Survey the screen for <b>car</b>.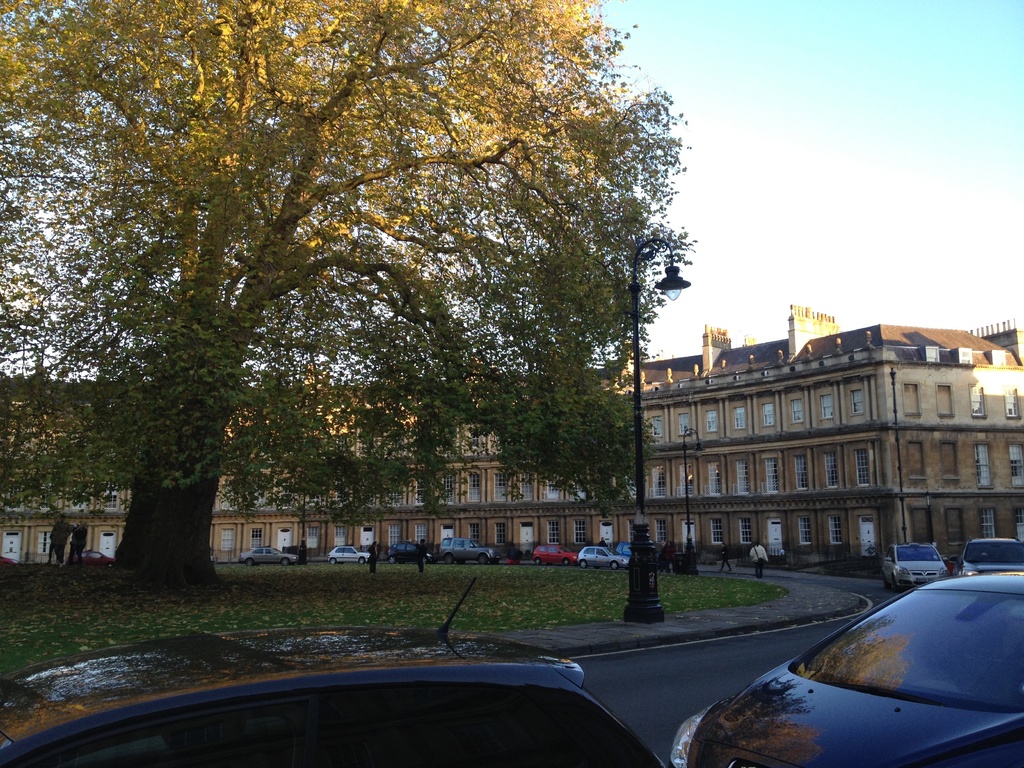
Survey found: [237,542,301,567].
